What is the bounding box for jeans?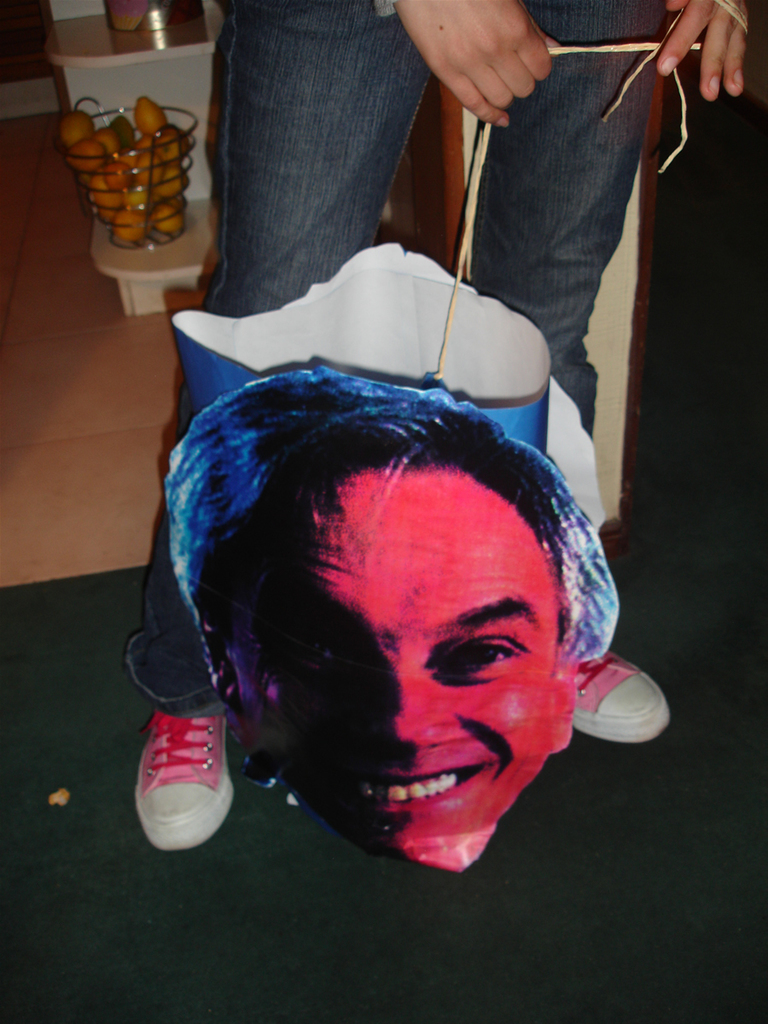
<region>116, 0, 682, 719</region>.
